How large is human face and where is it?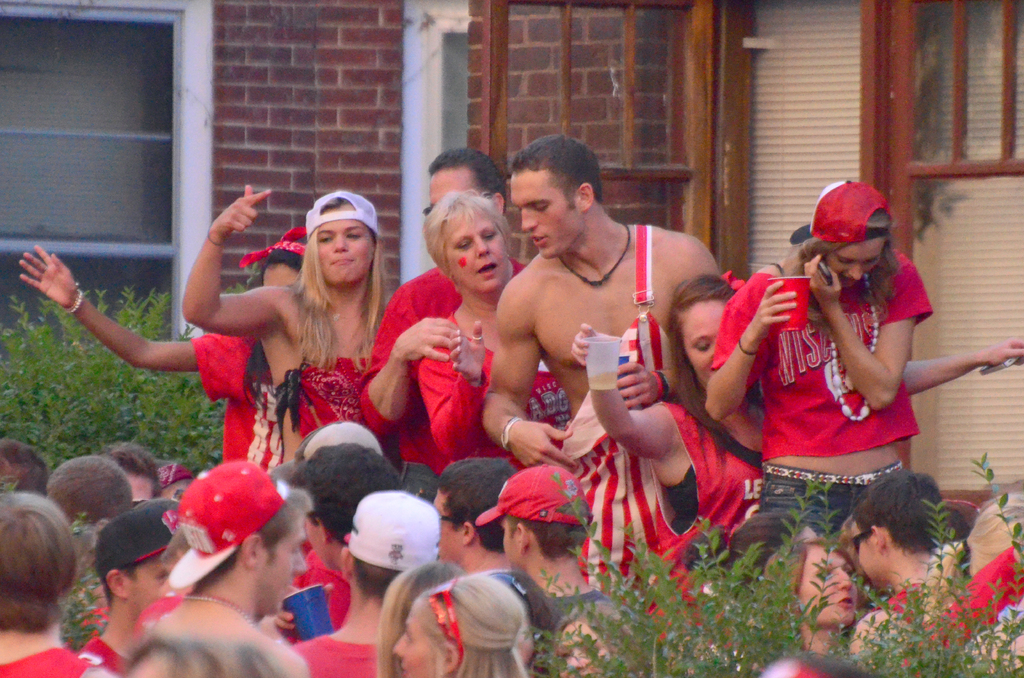
Bounding box: <bbox>125, 556, 172, 617</bbox>.
